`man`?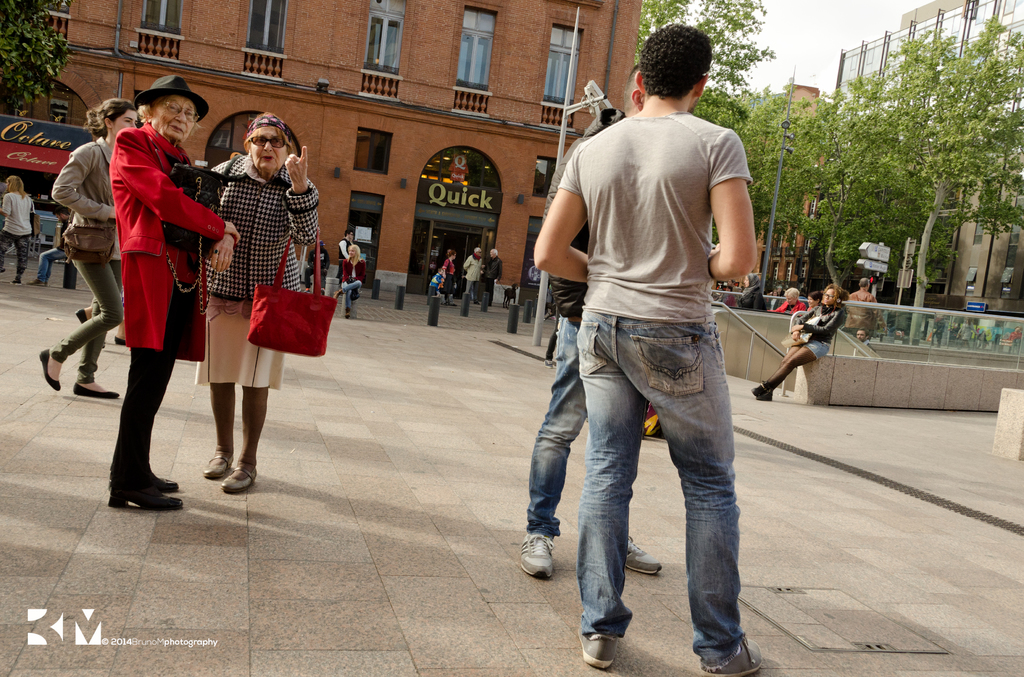
bbox=(728, 280, 739, 305)
